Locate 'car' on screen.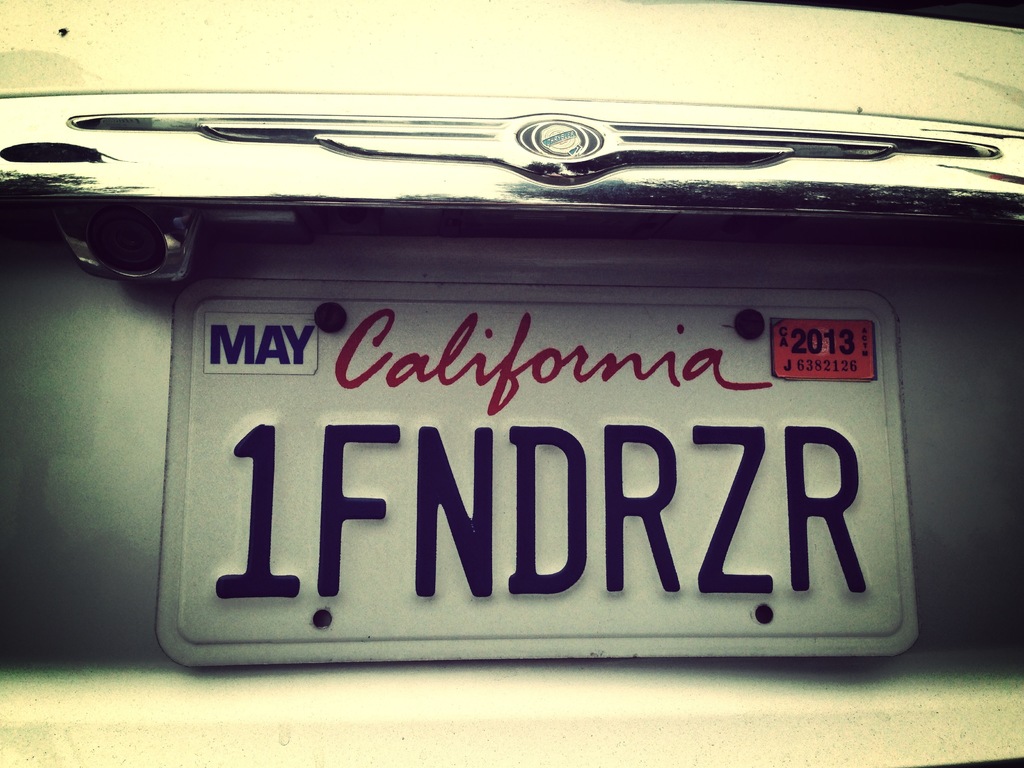
On screen at BBox(0, 0, 1023, 767).
